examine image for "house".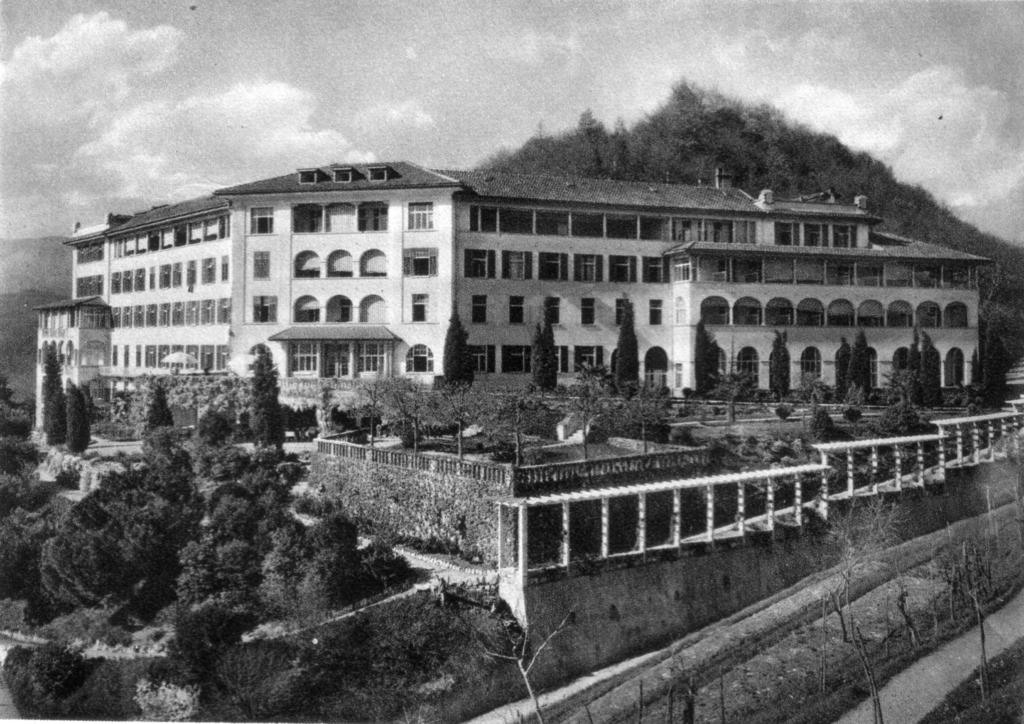
Examination result: <box>28,161,993,431</box>.
